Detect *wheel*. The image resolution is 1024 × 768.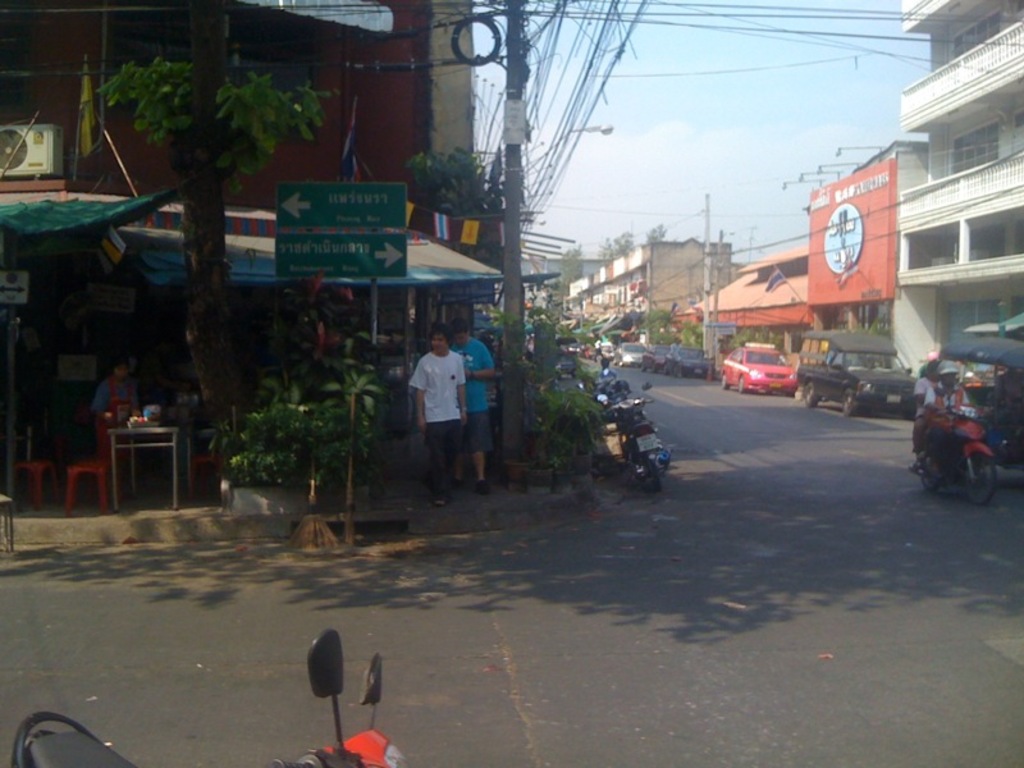
region(951, 449, 995, 502).
